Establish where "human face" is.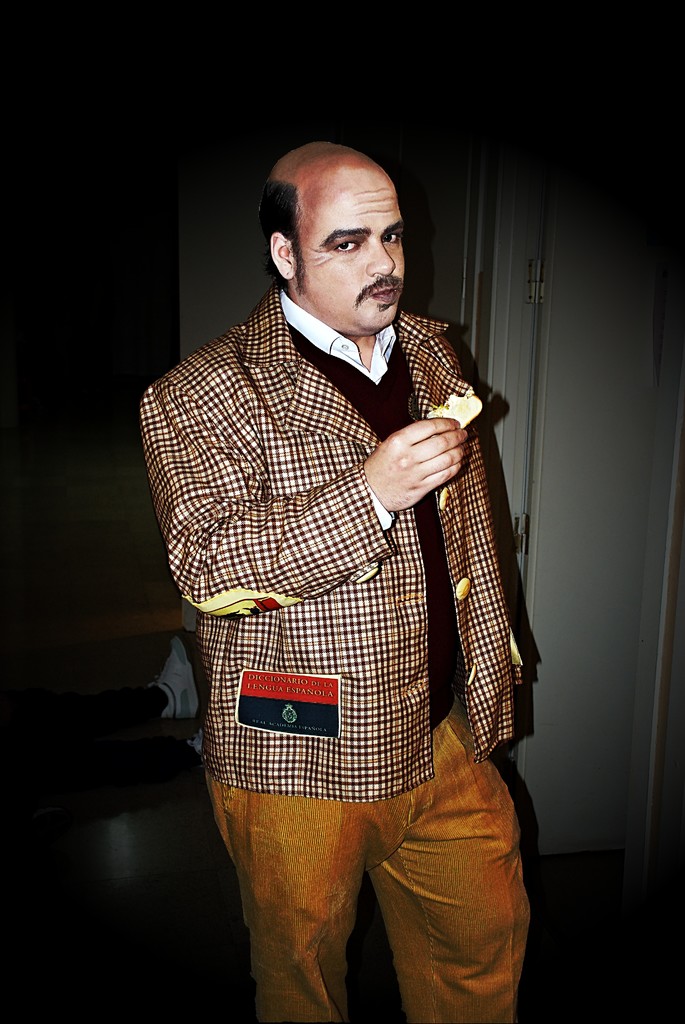
Established at <bbox>298, 155, 408, 340</bbox>.
